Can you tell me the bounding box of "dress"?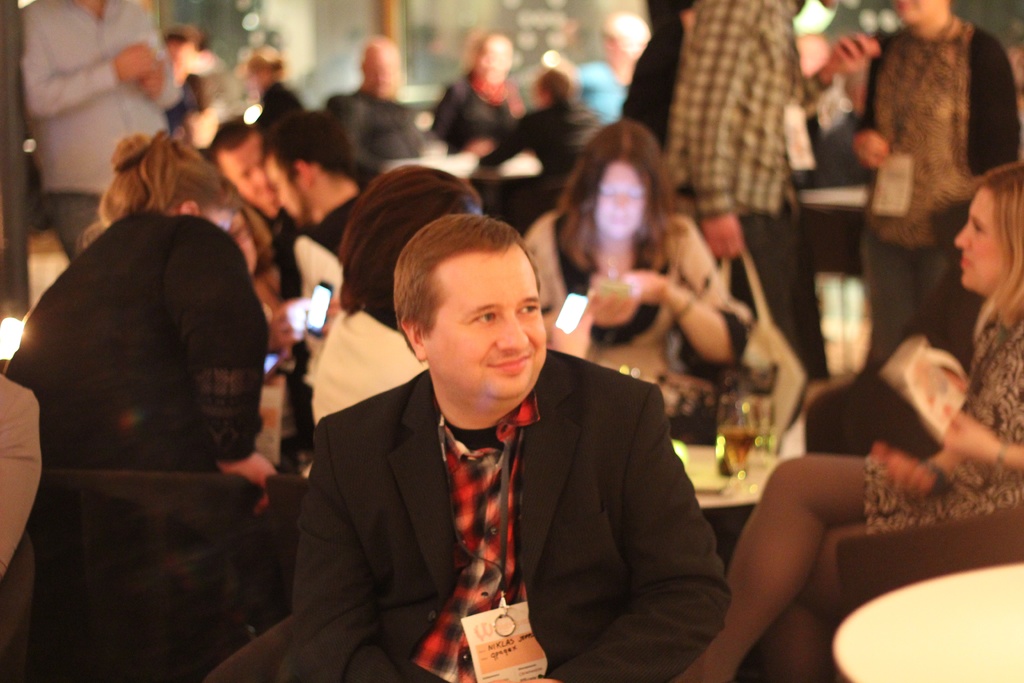
bbox=[870, 324, 1017, 534].
